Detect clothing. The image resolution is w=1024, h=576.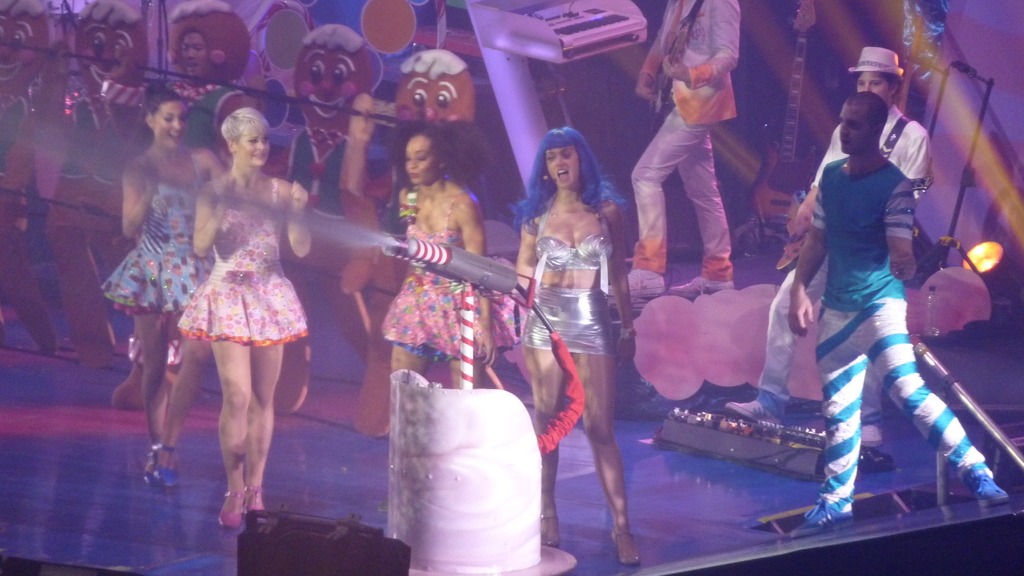
533, 208, 618, 356.
